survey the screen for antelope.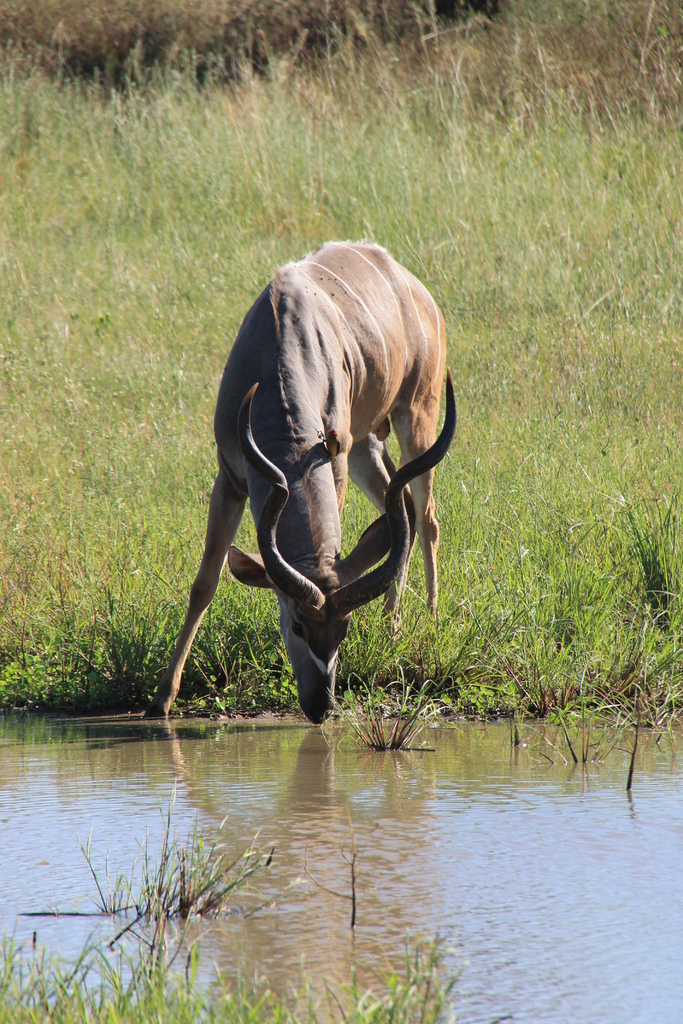
Survey found: (140,237,459,727).
